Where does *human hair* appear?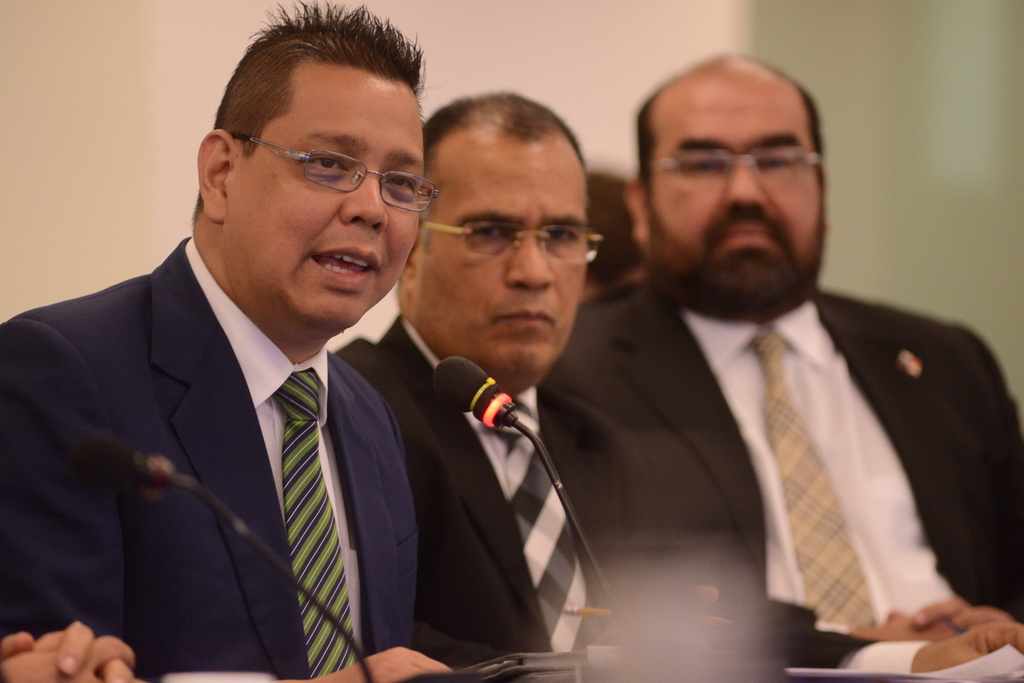
Appears at rect(205, 11, 435, 198).
